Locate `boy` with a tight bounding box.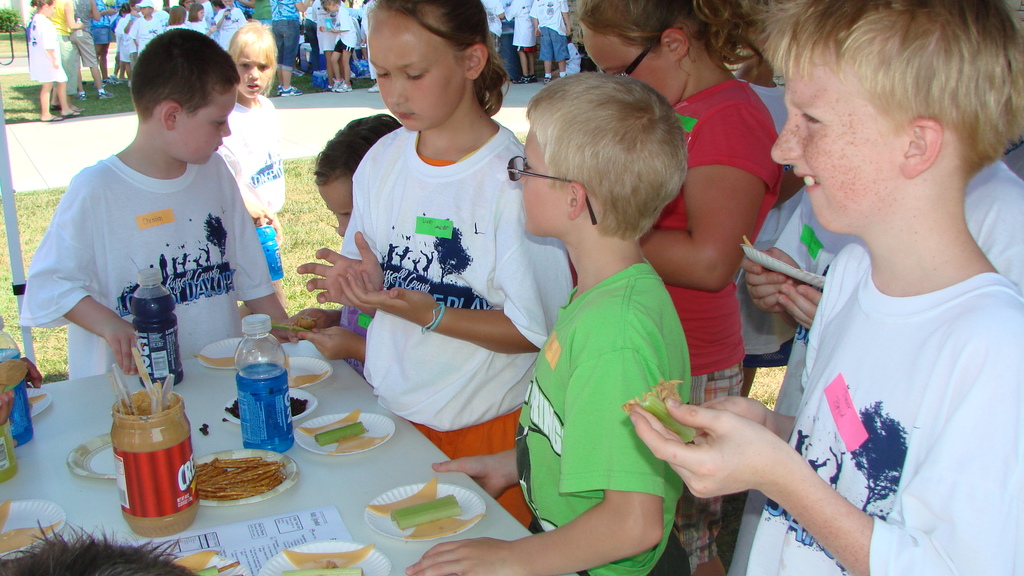
BBox(405, 72, 697, 575).
